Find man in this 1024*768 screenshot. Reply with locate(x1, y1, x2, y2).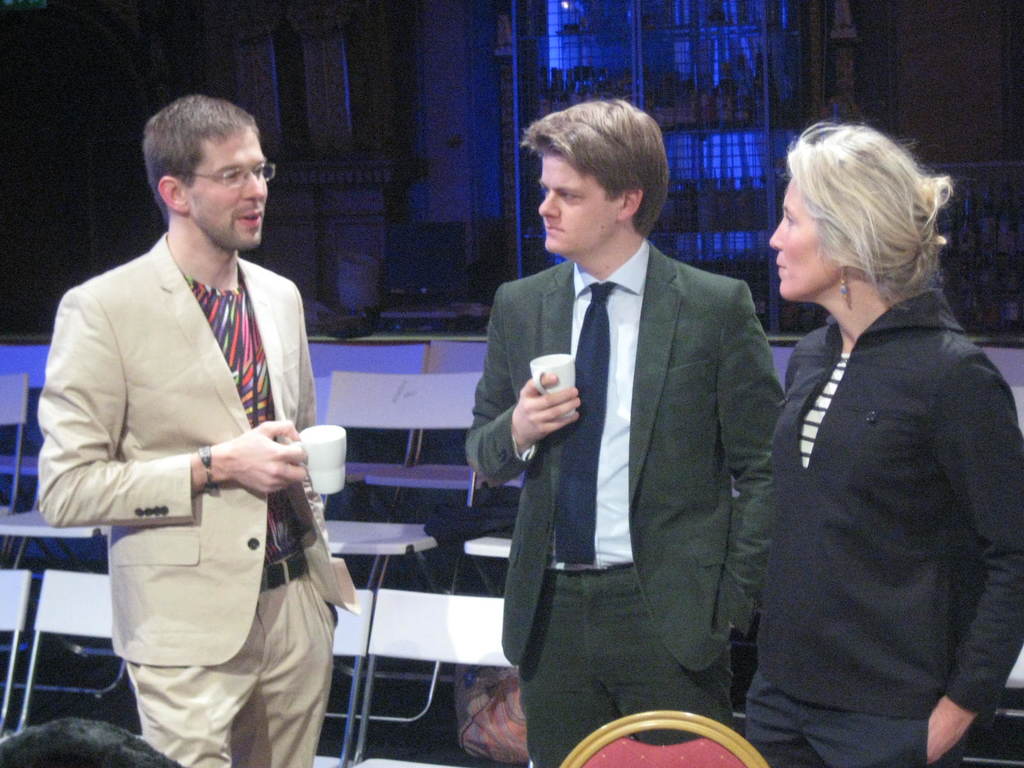
locate(49, 72, 351, 767).
